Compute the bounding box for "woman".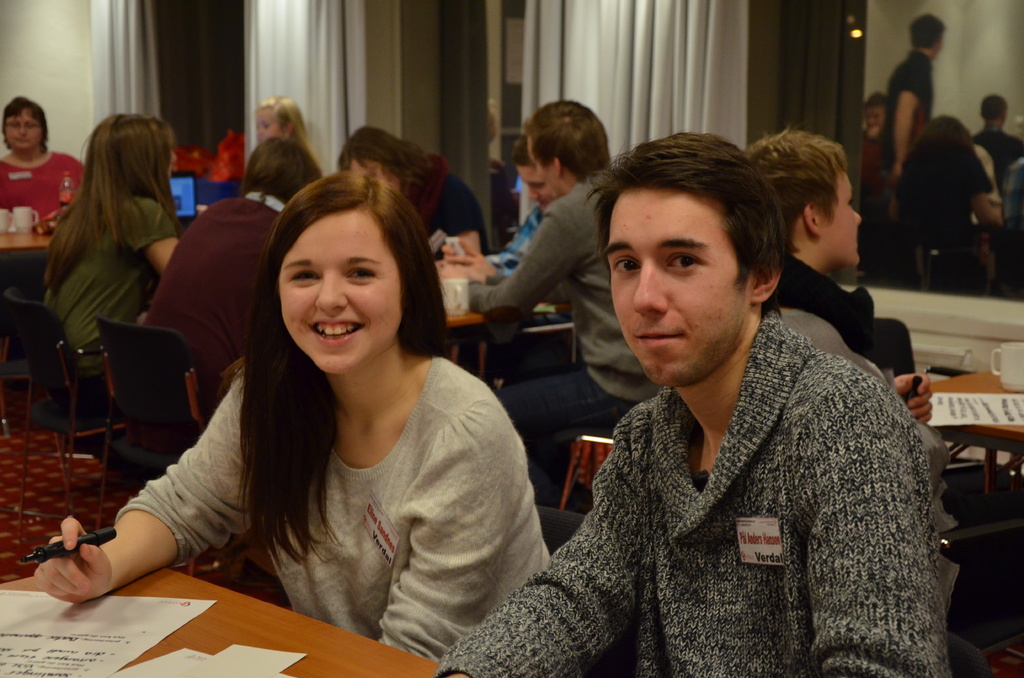
x1=256, y1=98, x2=321, y2=184.
